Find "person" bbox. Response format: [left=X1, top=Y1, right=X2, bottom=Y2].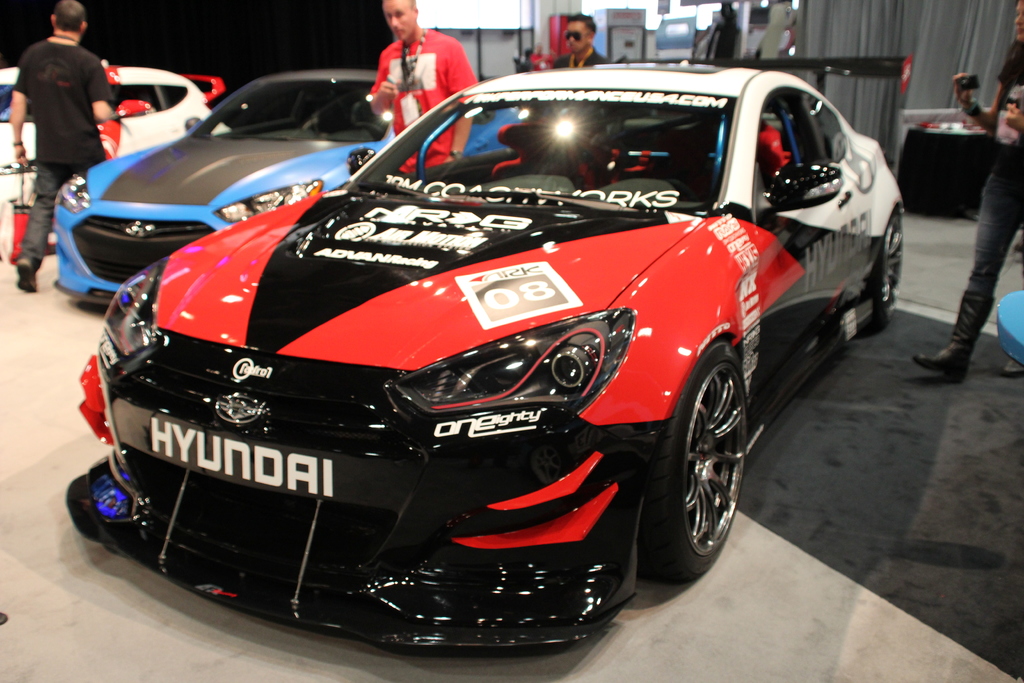
[left=529, top=42, right=548, bottom=68].
